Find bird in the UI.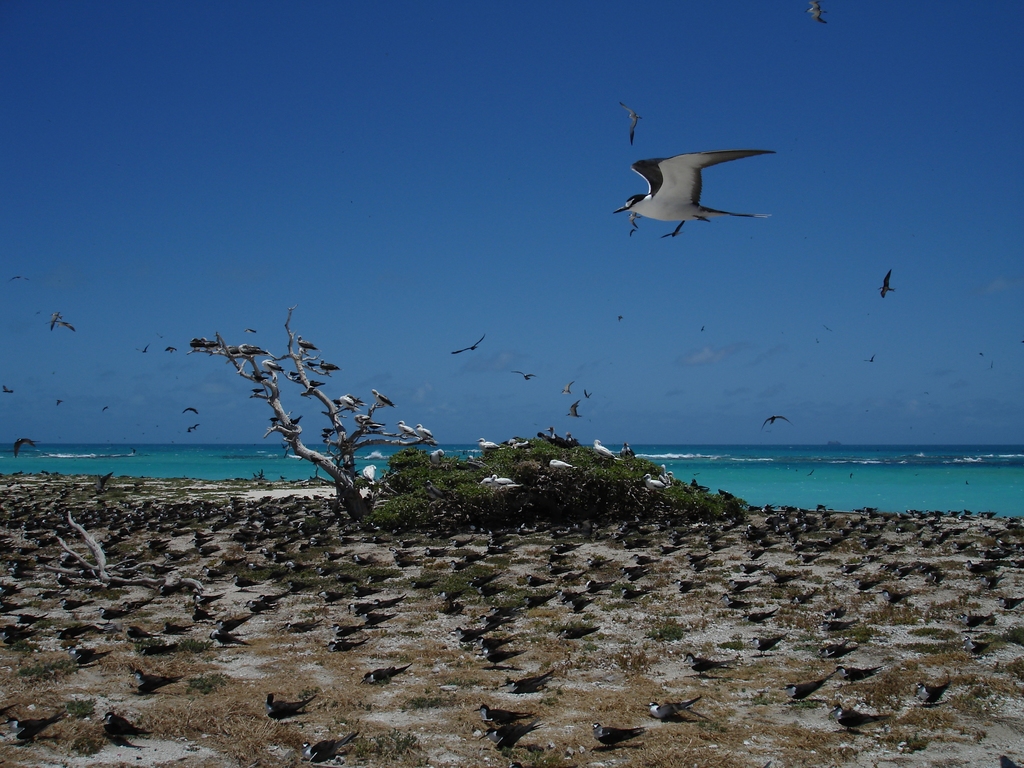
UI element at <box>236,543,259,554</box>.
